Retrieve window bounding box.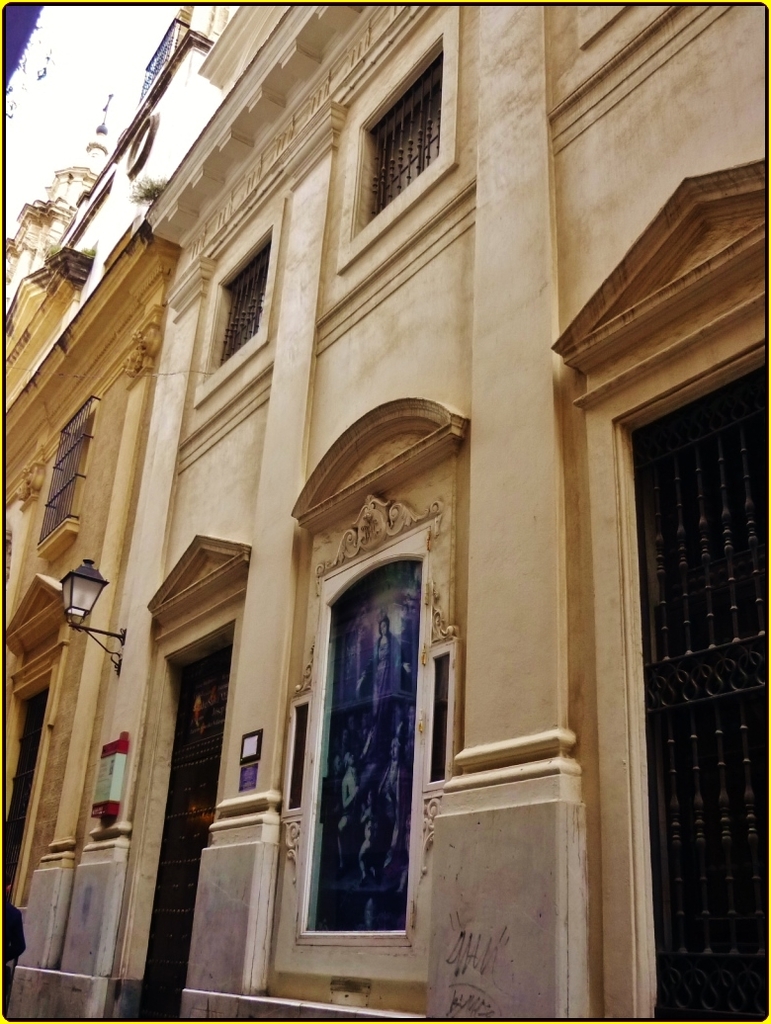
Bounding box: bbox=[198, 198, 279, 403].
